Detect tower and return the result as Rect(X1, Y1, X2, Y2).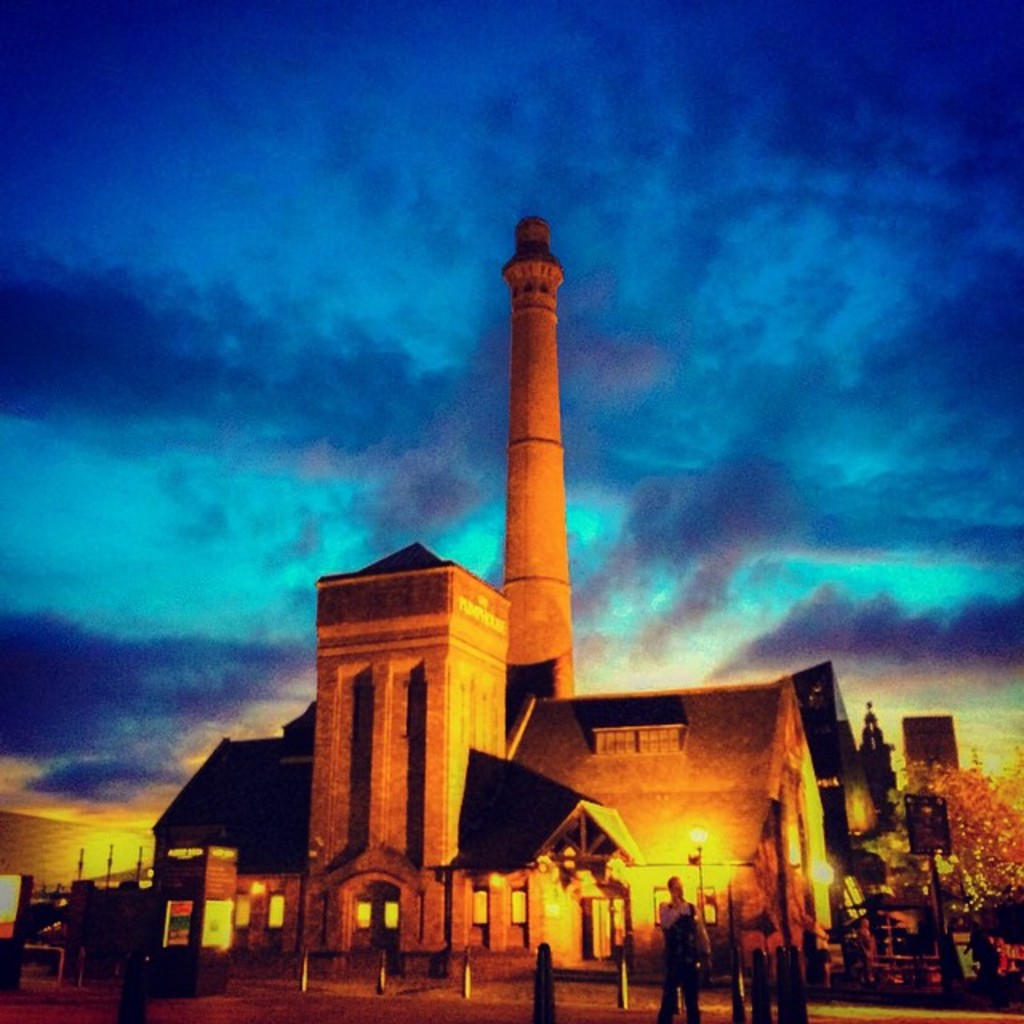
Rect(504, 210, 578, 704).
